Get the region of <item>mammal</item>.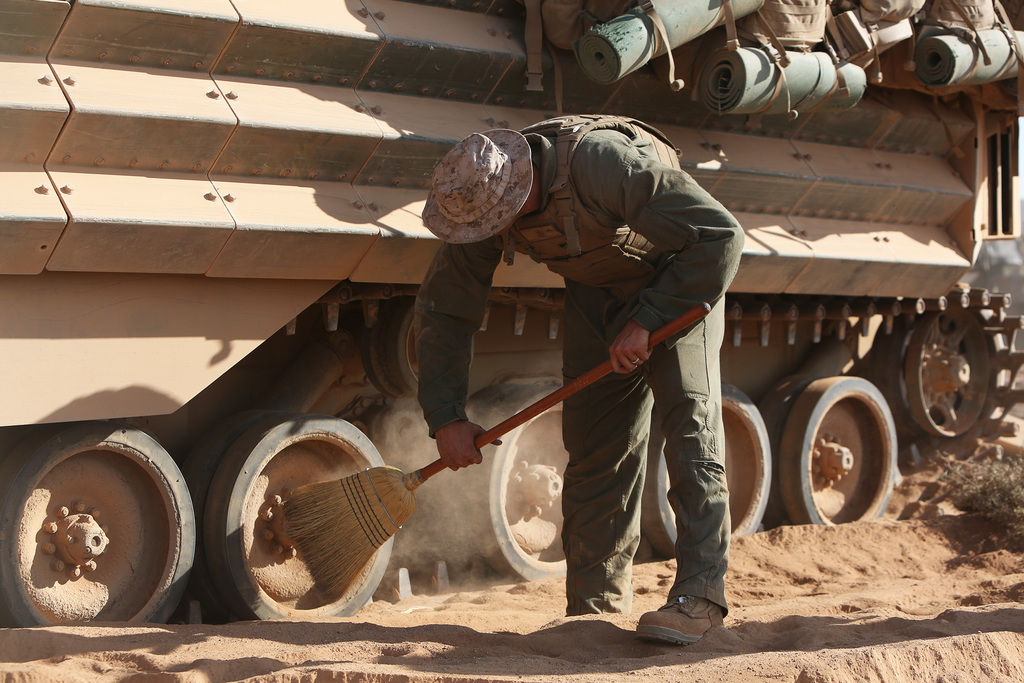
<region>394, 153, 751, 679</region>.
